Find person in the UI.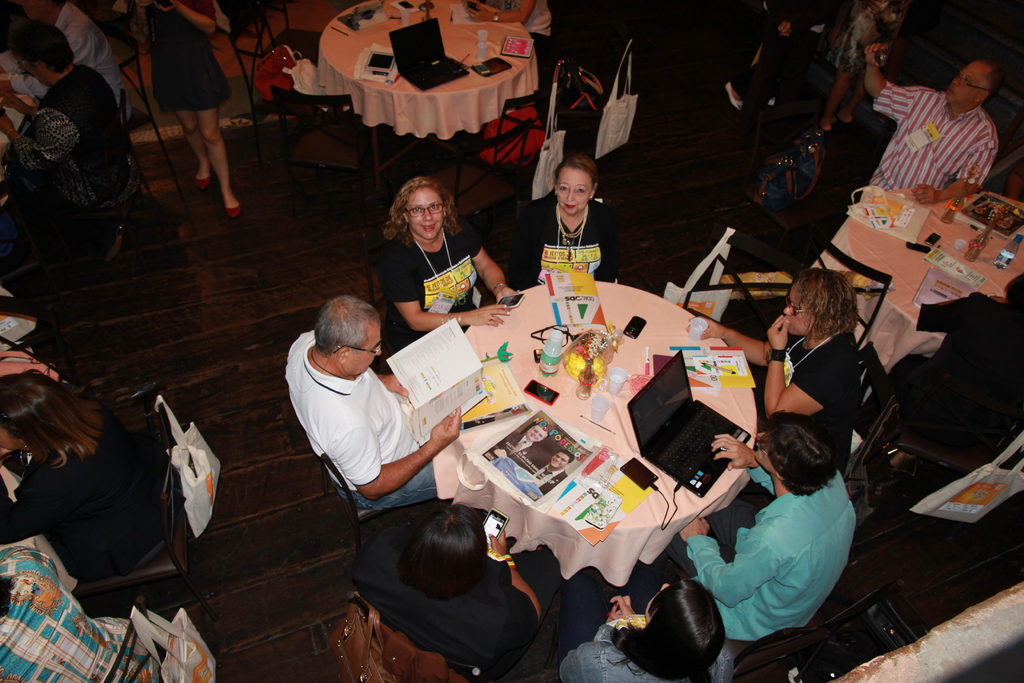
UI element at (688, 265, 857, 475).
